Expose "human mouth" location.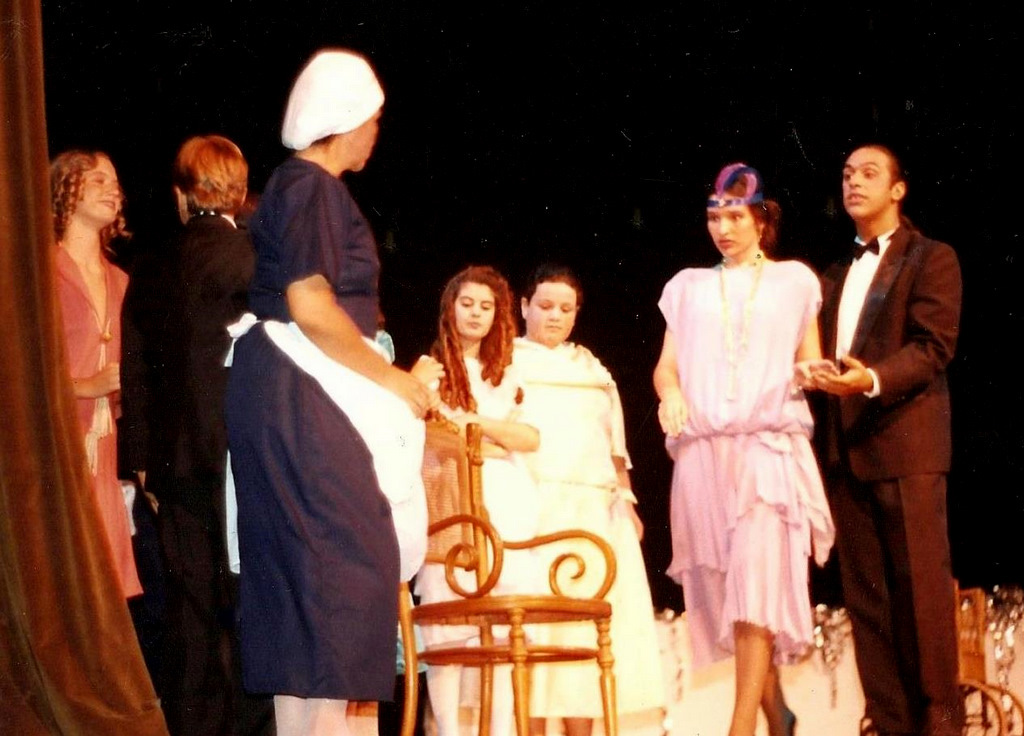
Exposed at 846/193/866/202.
